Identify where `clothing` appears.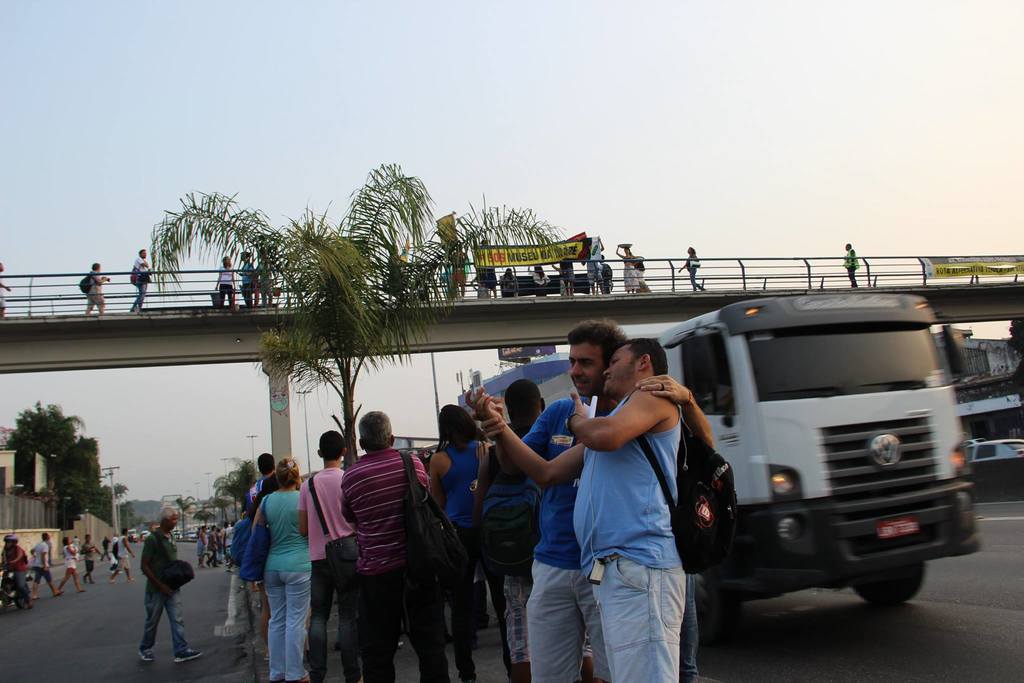
Appears at bbox(33, 538, 55, 586).
